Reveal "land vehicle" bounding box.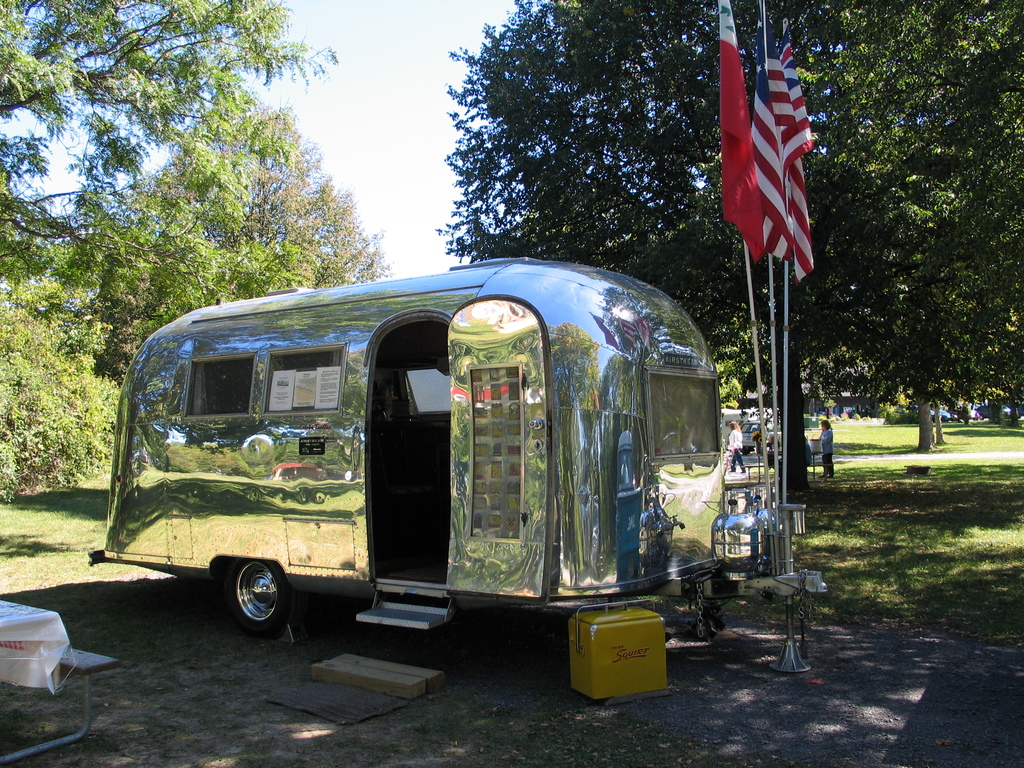
Revealed: 740,420,772,456.
